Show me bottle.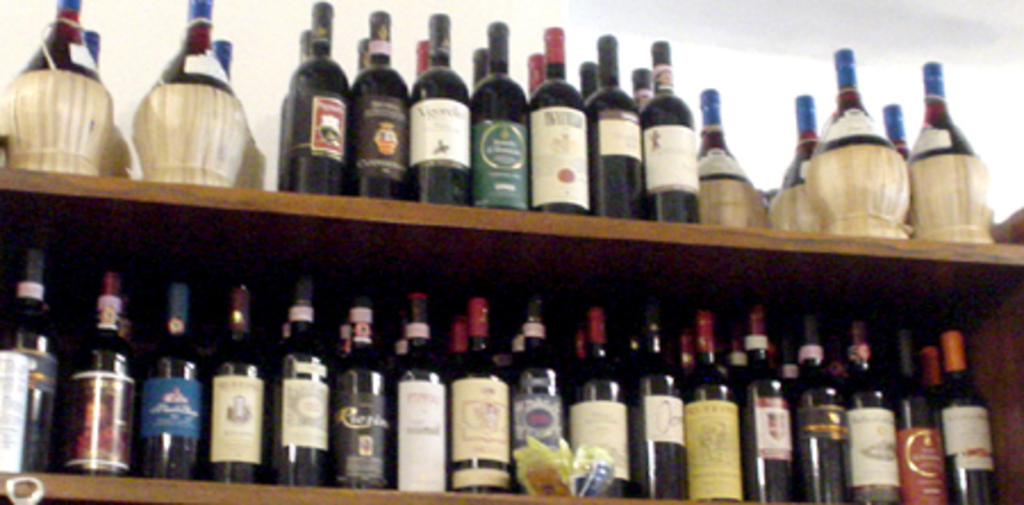
bottle is here: 412, 39, 430, 77.
